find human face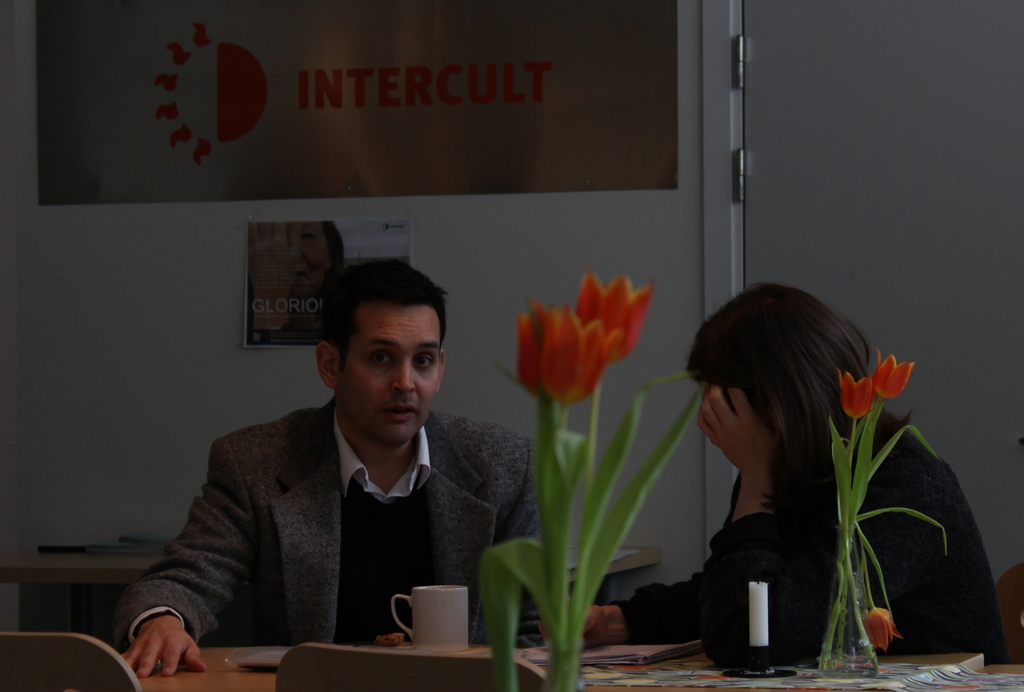
(left=332, top=300, right=440, bottom=447)
